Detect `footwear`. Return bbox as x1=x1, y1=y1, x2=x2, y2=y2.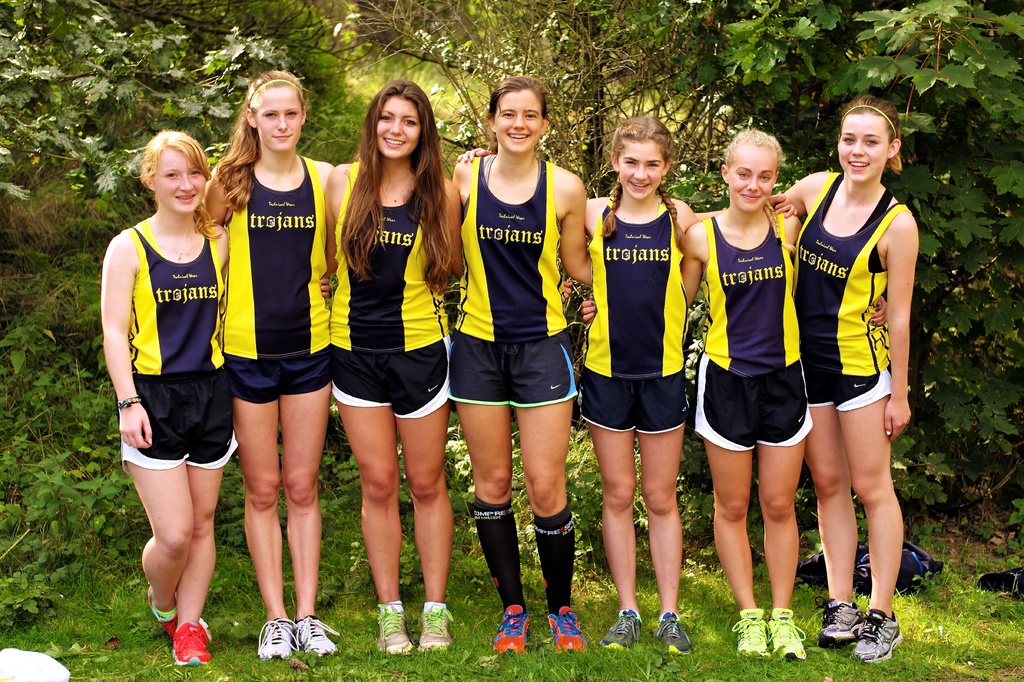
x1=378, y1=603, x2=412, y2=656.
